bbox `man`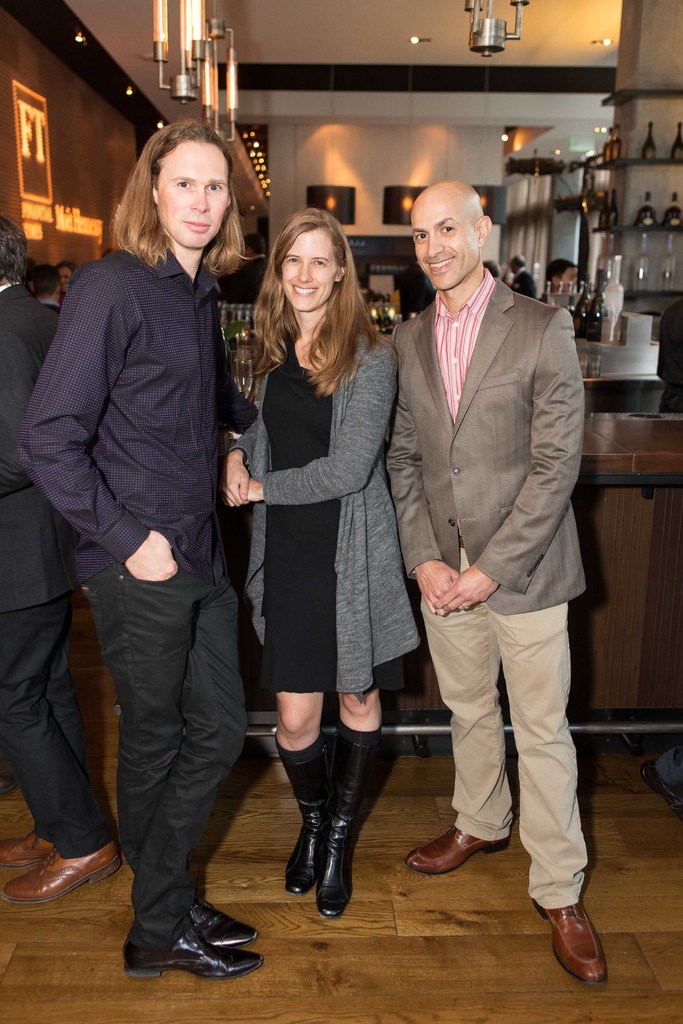
375,140,598,996
